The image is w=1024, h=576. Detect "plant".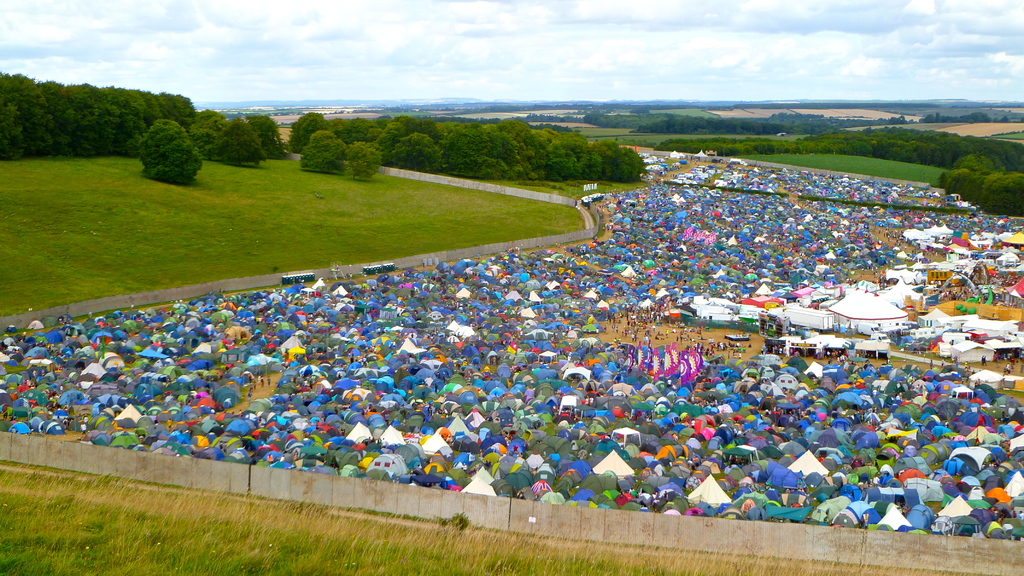
Detection: <region>138, 121, 205, 188</region>.
